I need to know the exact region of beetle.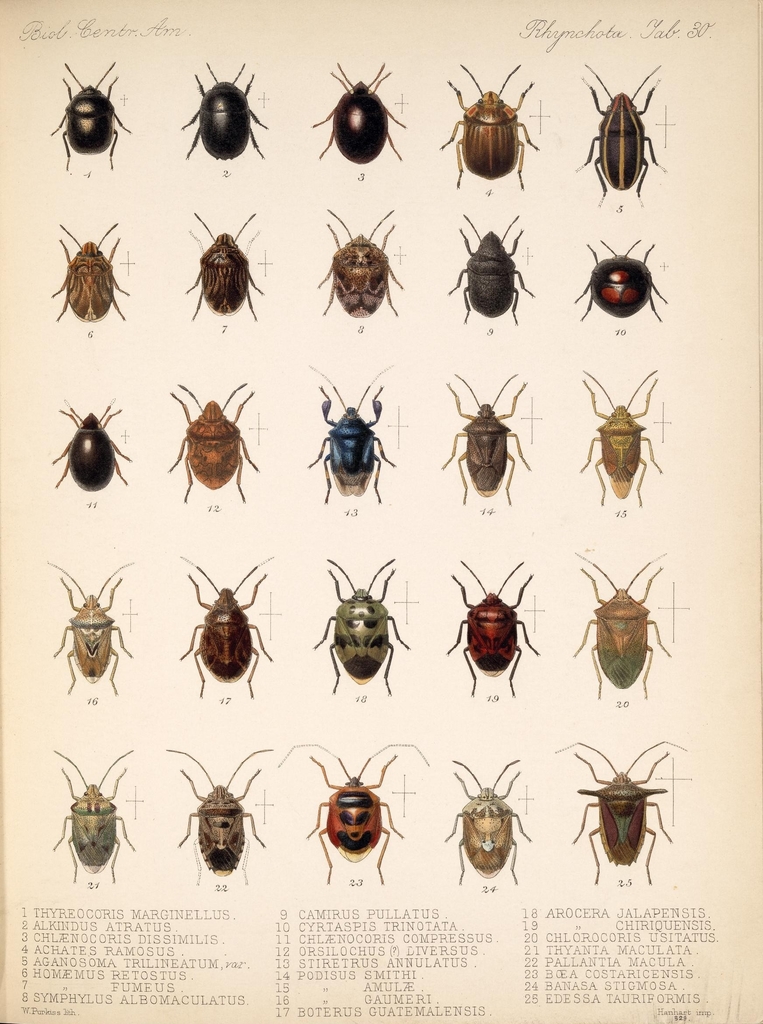
Region: {"left": 309, "top": 360, "right": 400, "bottom": 509}.
